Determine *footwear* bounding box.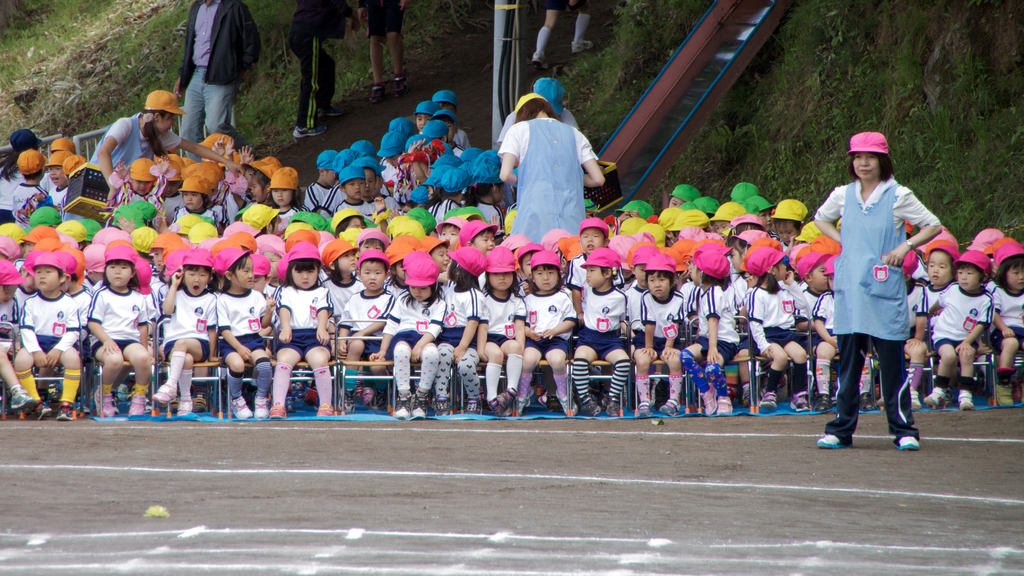
Determined: select_region(305, 389, 319, 406).
